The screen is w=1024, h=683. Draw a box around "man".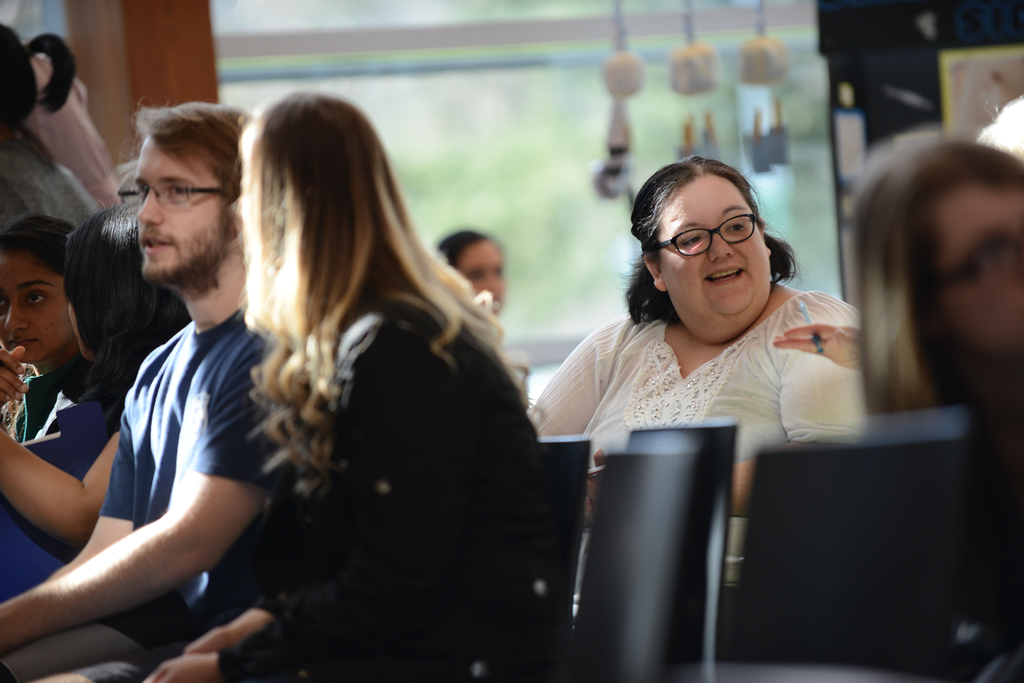
pyautogui.locateOnScreen(32, 129, 312, 672).
